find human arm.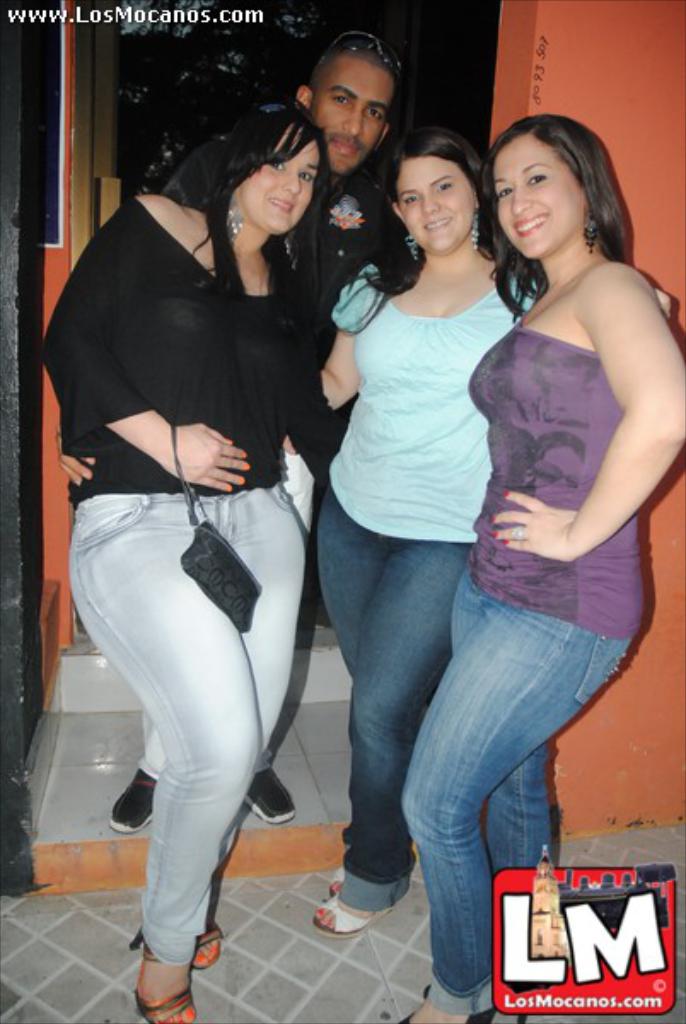
left=49, top=420, right=96, bottom=483.
